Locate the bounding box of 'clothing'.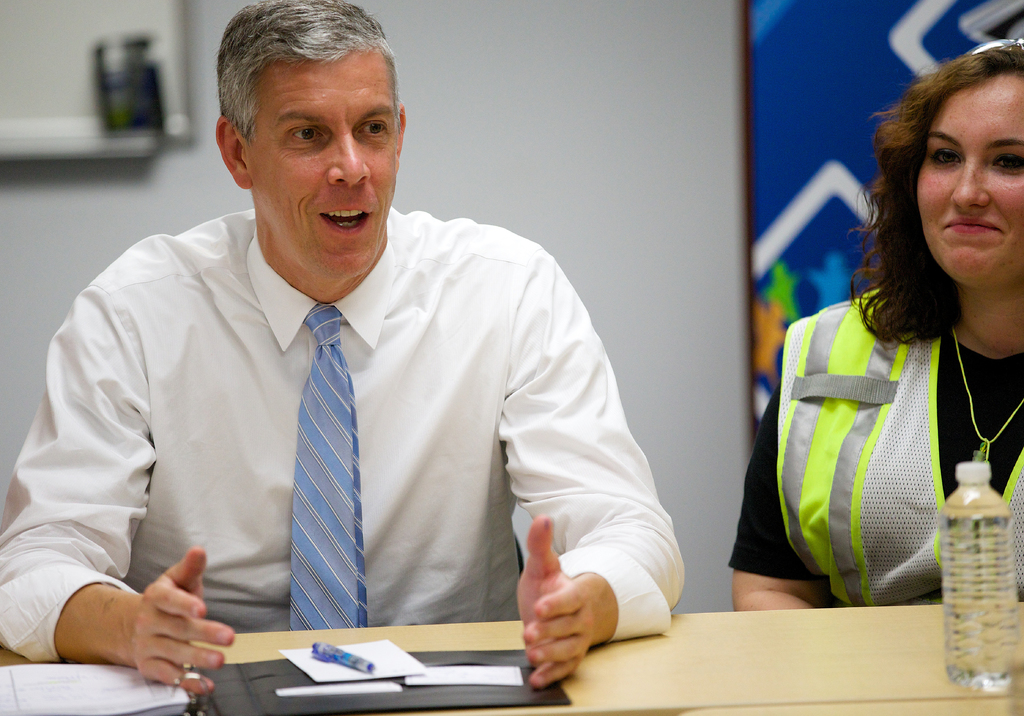
Bounding box: BBox(721, 286, 1023, 613).
